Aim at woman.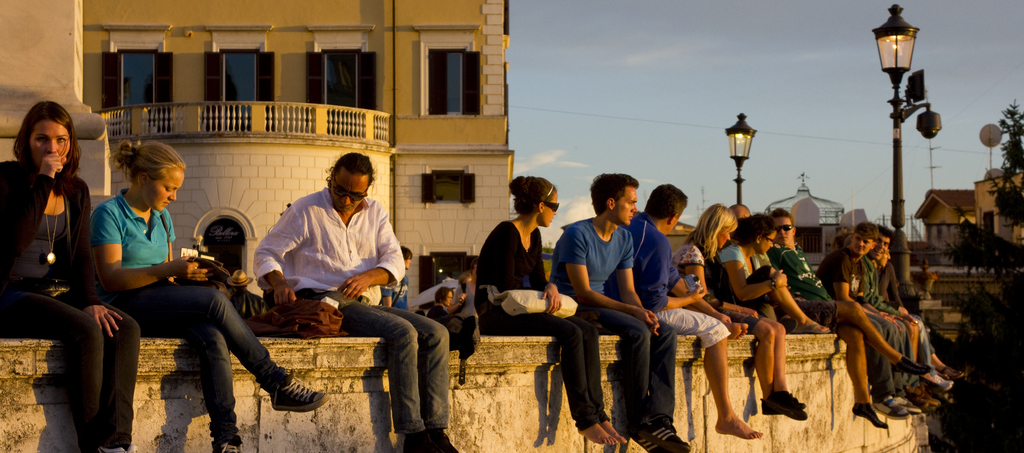
Aimed at [left=470, top=176, right=626, bottom=447].
